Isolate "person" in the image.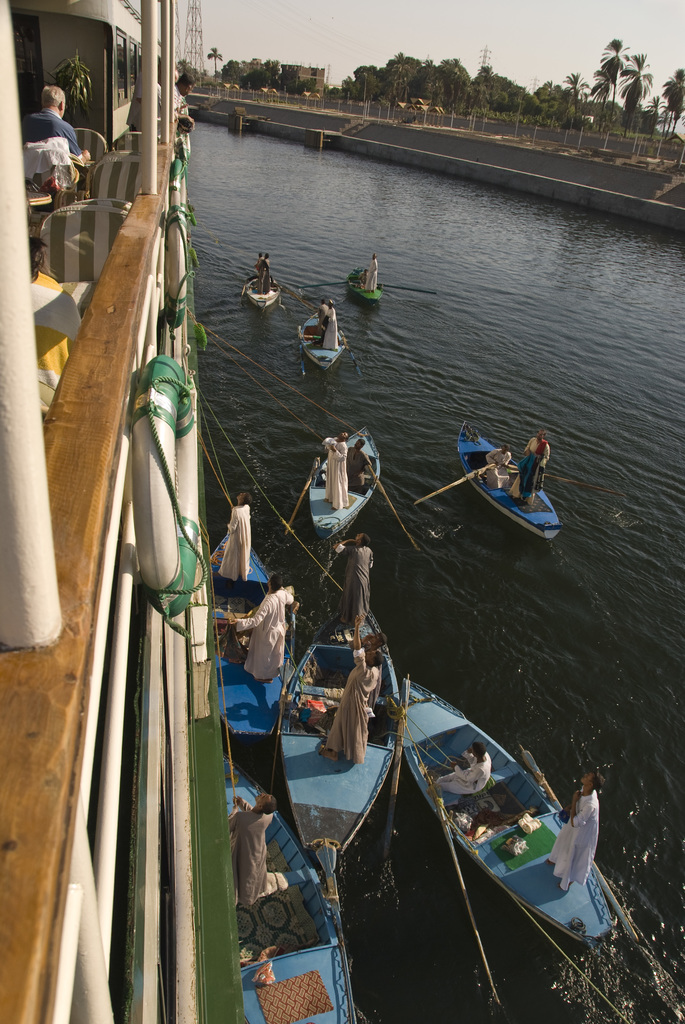
Isolated region: detection(485, 445, 513, 490).
